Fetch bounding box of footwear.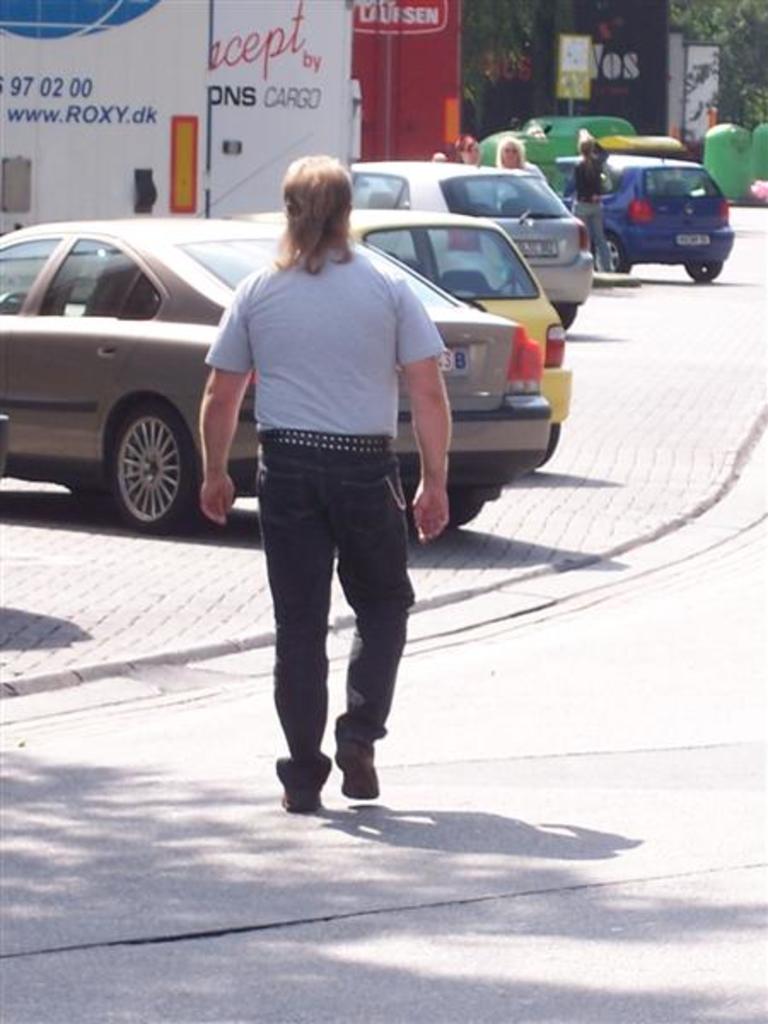
Bbox: 282/778/321/814.
